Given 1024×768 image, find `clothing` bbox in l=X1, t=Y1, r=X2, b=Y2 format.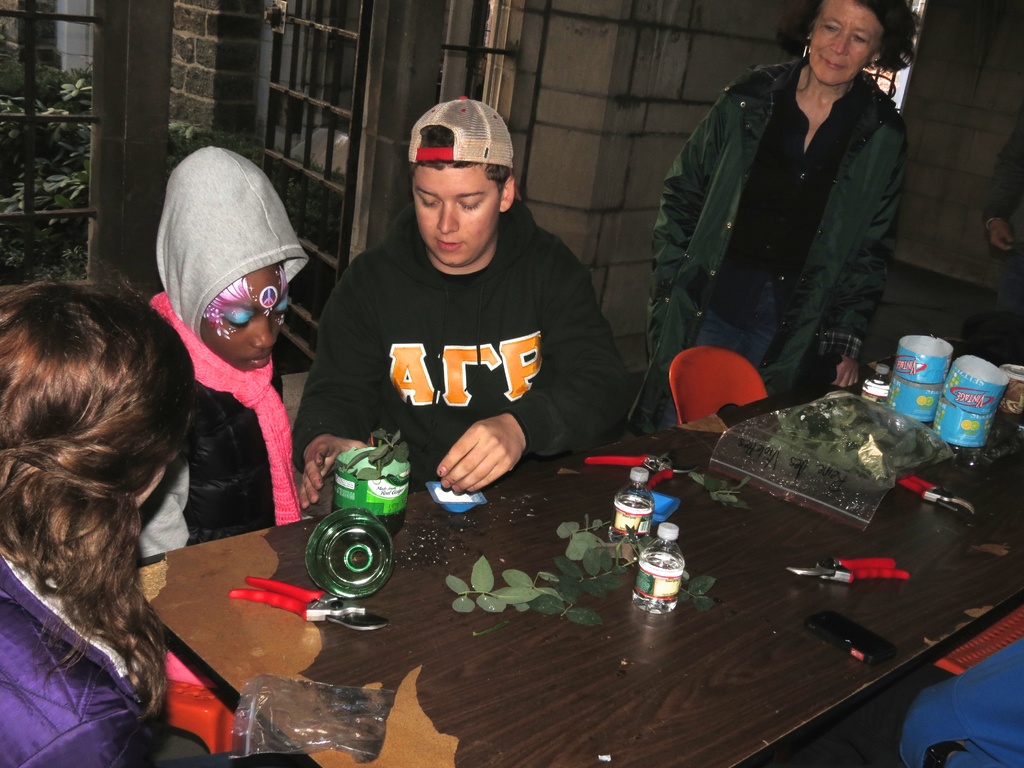
l=634, t=58, r=911, b=429.
